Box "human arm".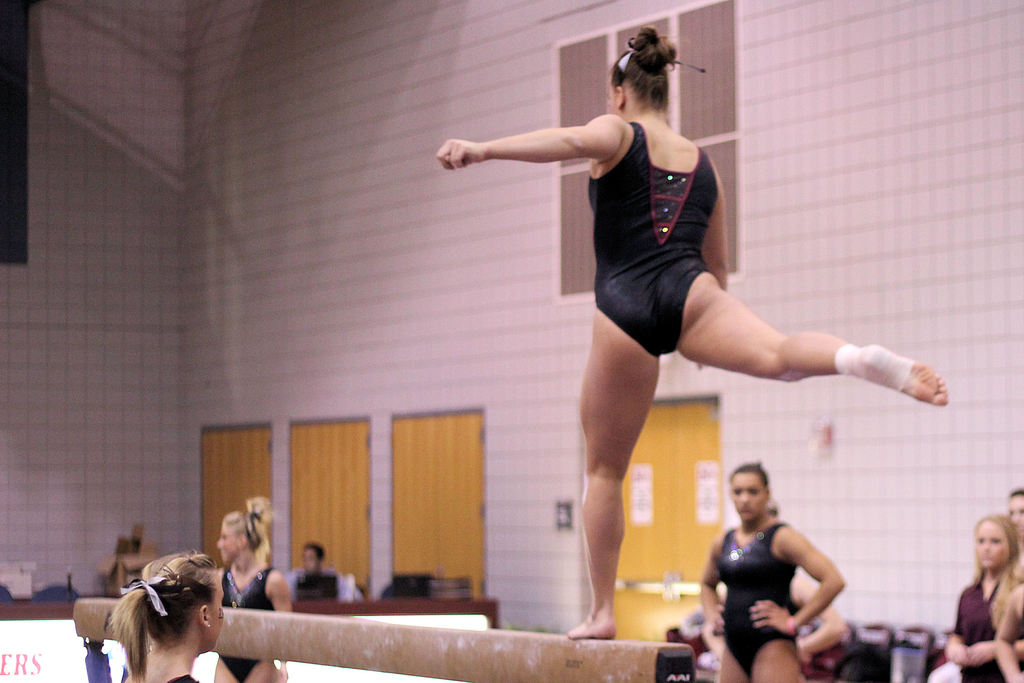
958, 623, 1023, 664.
